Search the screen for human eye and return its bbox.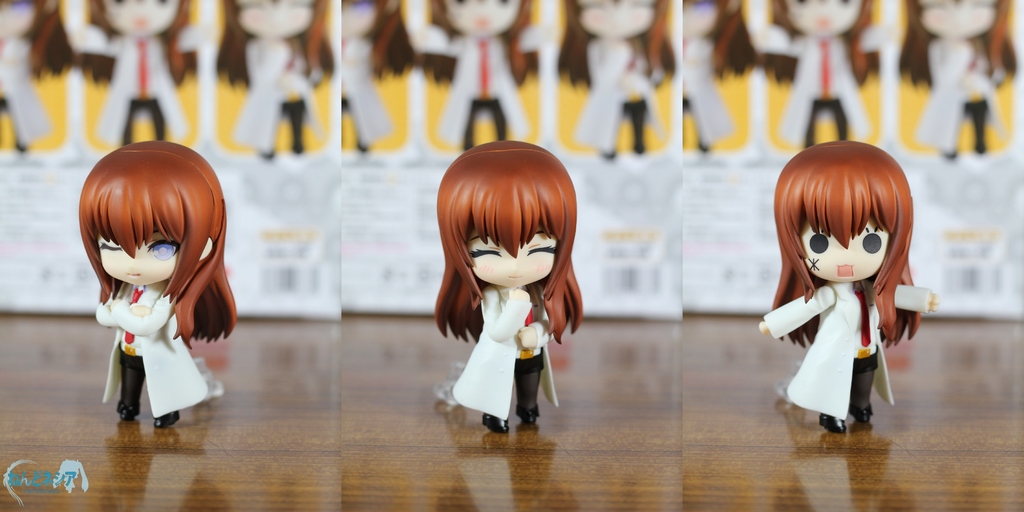
Found: {"x1": 147, "y1": 236, "x2": 180, "y2": 262}.
